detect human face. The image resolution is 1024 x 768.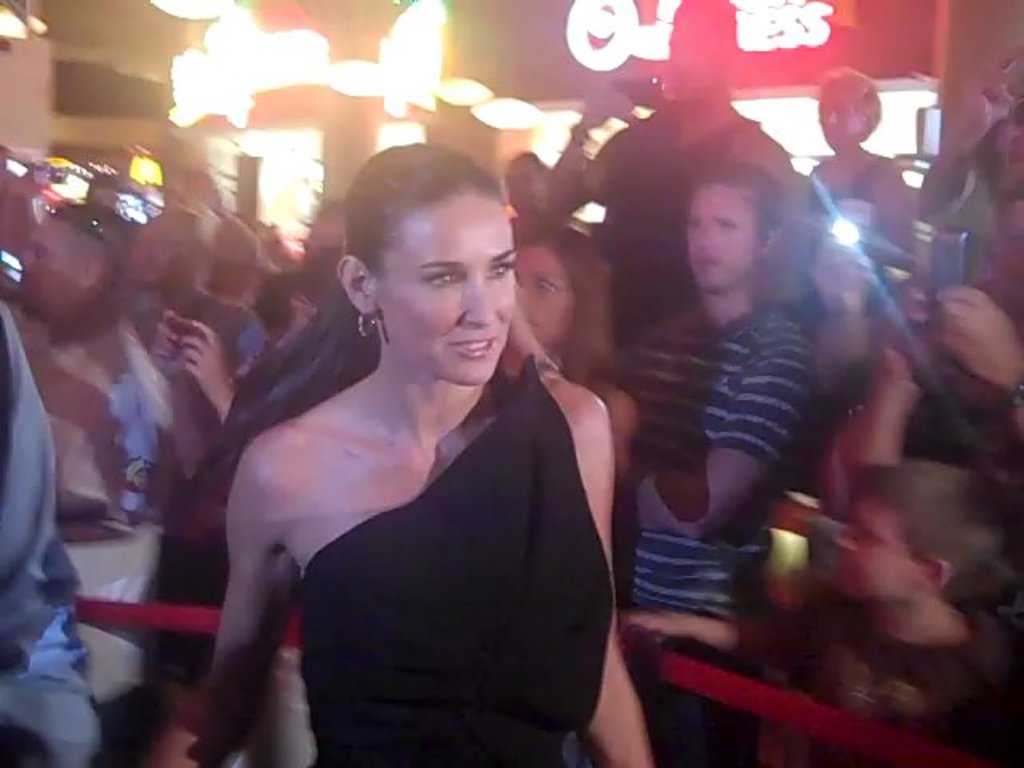
<bbox>834, 490, 920, 603</bbox>.
